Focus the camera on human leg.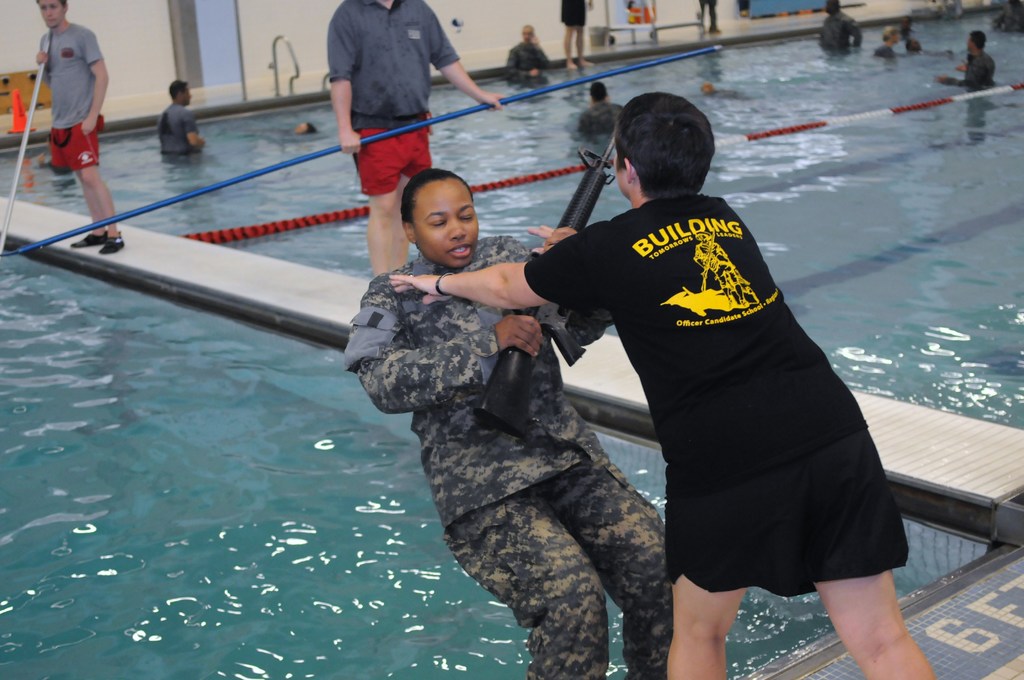
Focus region: <bbox>401, 118, 432, 269</bbox>.
